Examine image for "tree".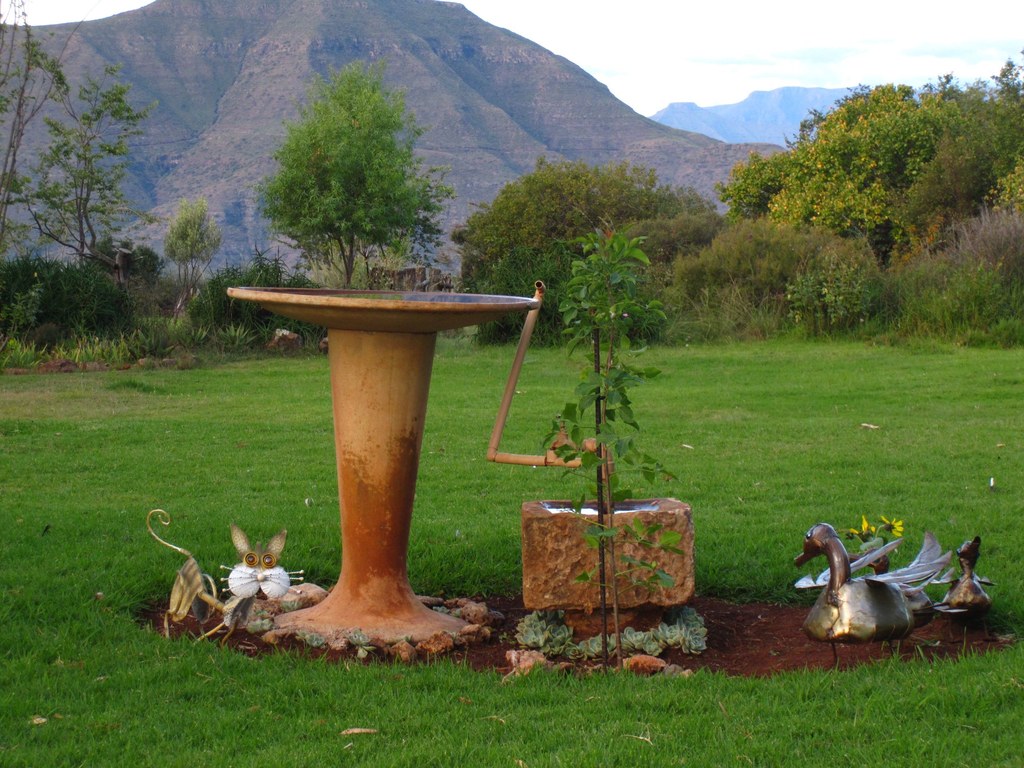
Examination result: <region>528, 224, 689, 657</region>.
